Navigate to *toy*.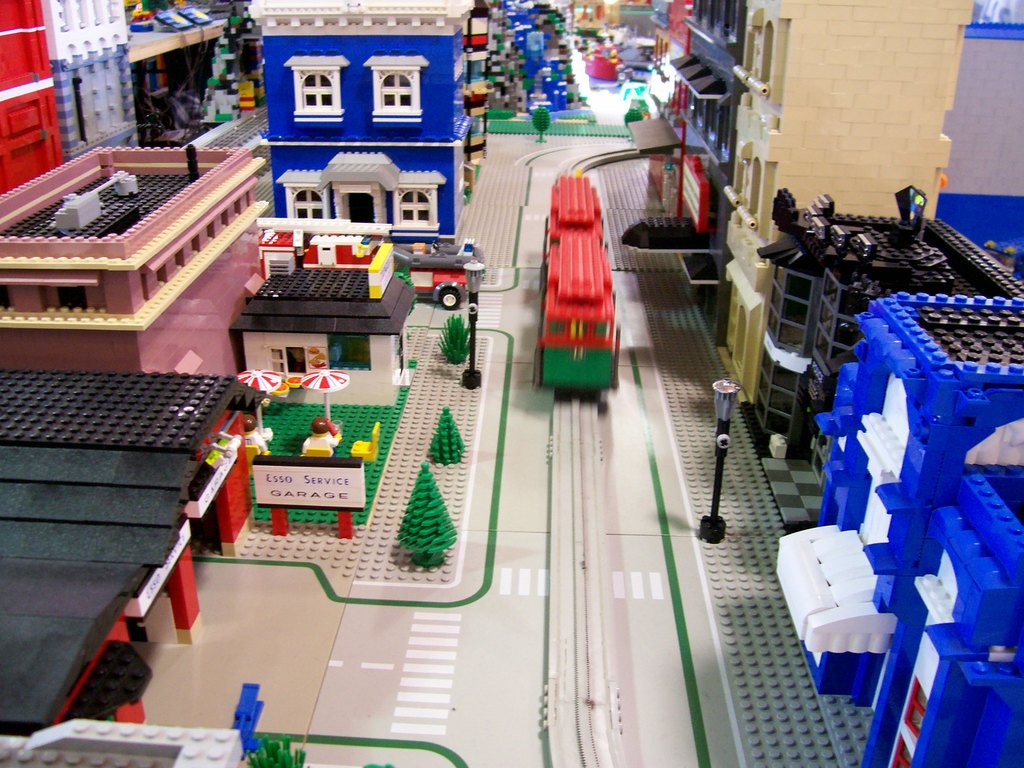
Navigation target: x1=228 y1=419 x2=272 y2=458.
